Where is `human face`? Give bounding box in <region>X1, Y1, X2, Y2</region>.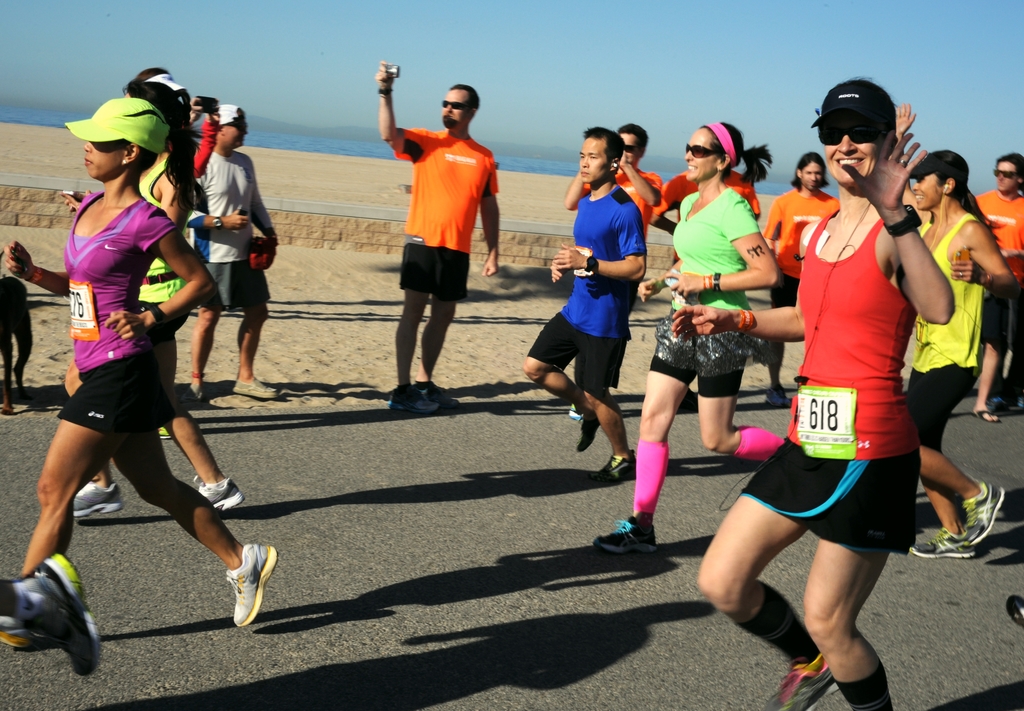
<region>688, 127, 718, 182</region>.
